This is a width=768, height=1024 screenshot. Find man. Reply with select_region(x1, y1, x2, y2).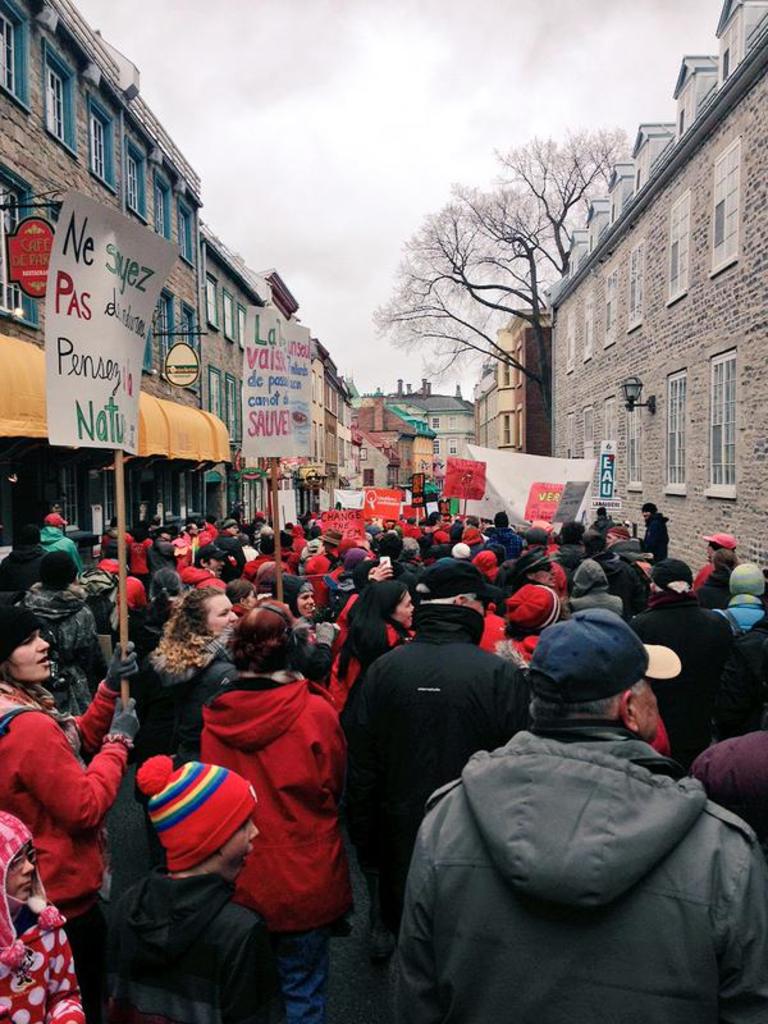
select_region(325, 557, 521, 978).
